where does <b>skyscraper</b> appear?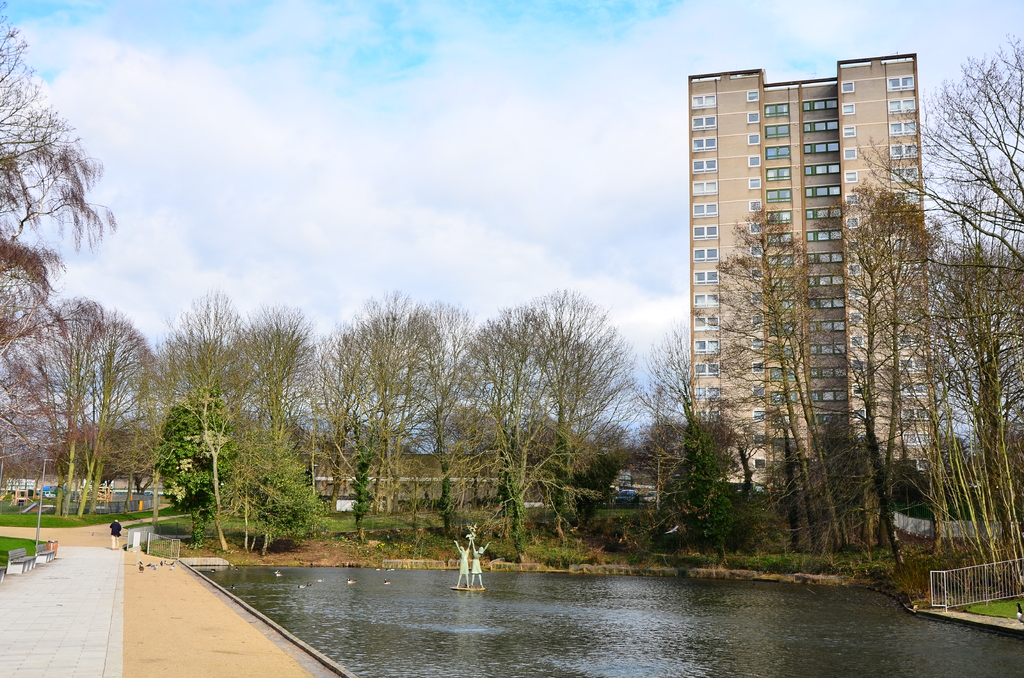
Appears at locate(680, 56, 935, 508).
